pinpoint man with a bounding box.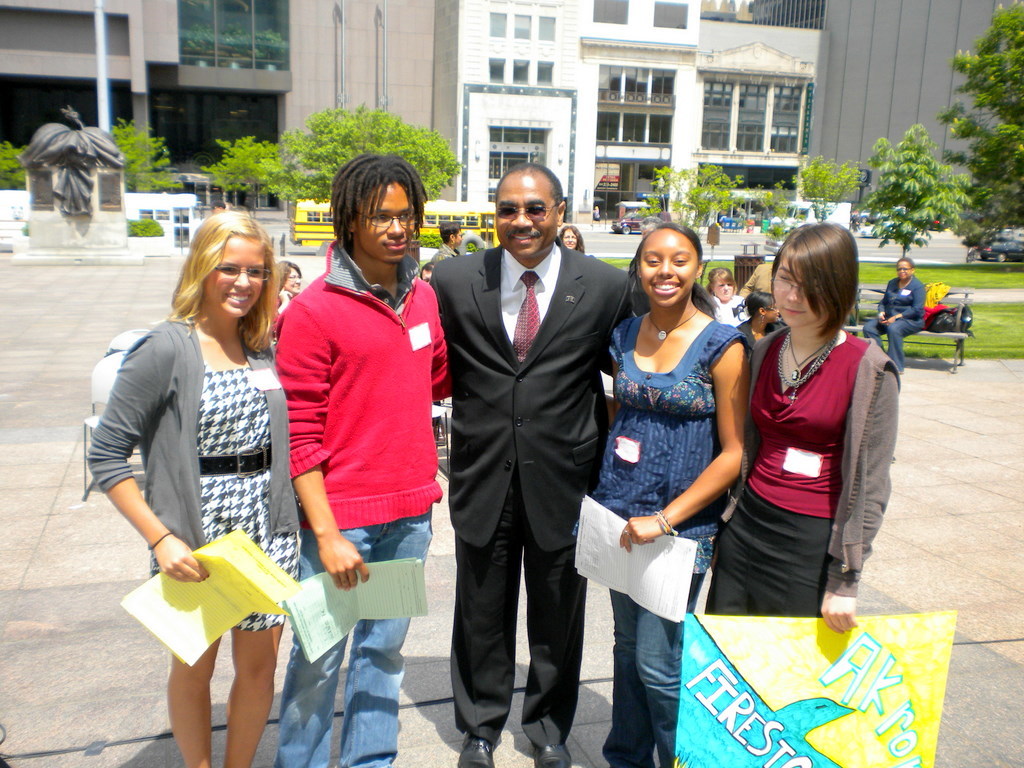
424,160,722,767.
